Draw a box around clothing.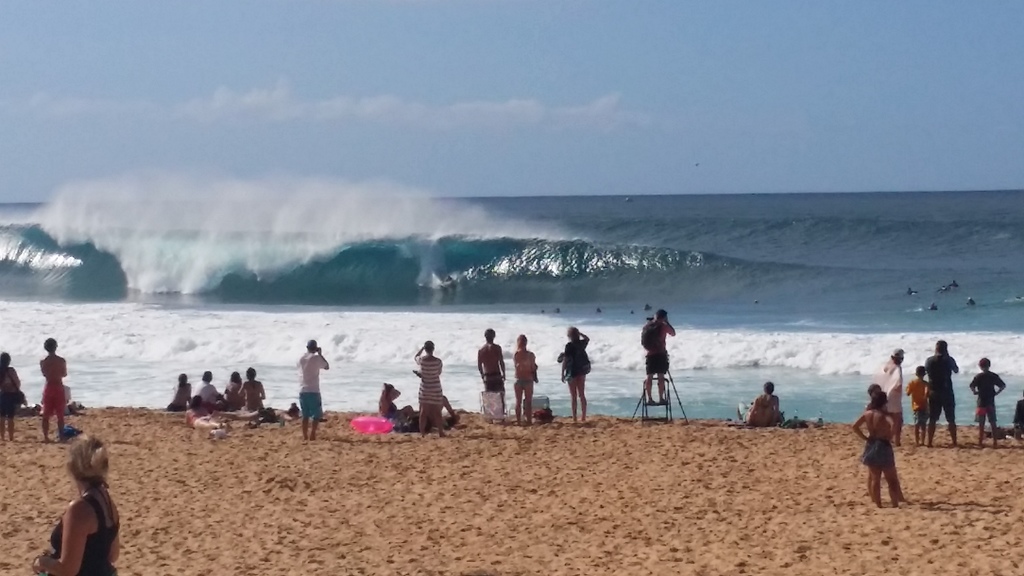
{"left": 196, "top": 381, "right": 214, "bottom": 401}.
